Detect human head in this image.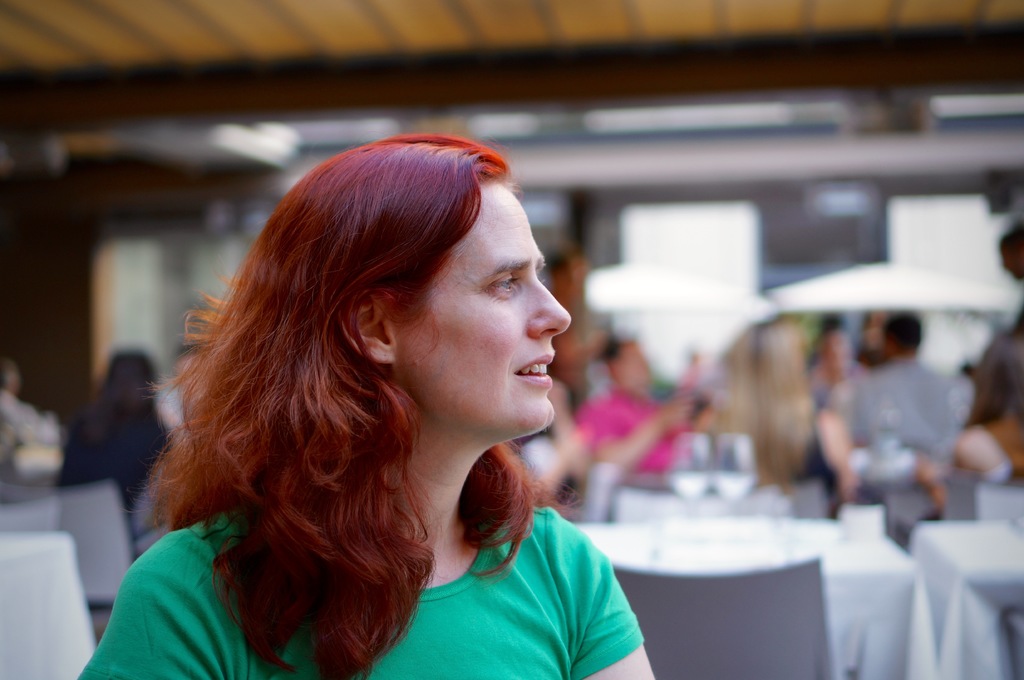
Detection: box(265, 137, 555, 479).
